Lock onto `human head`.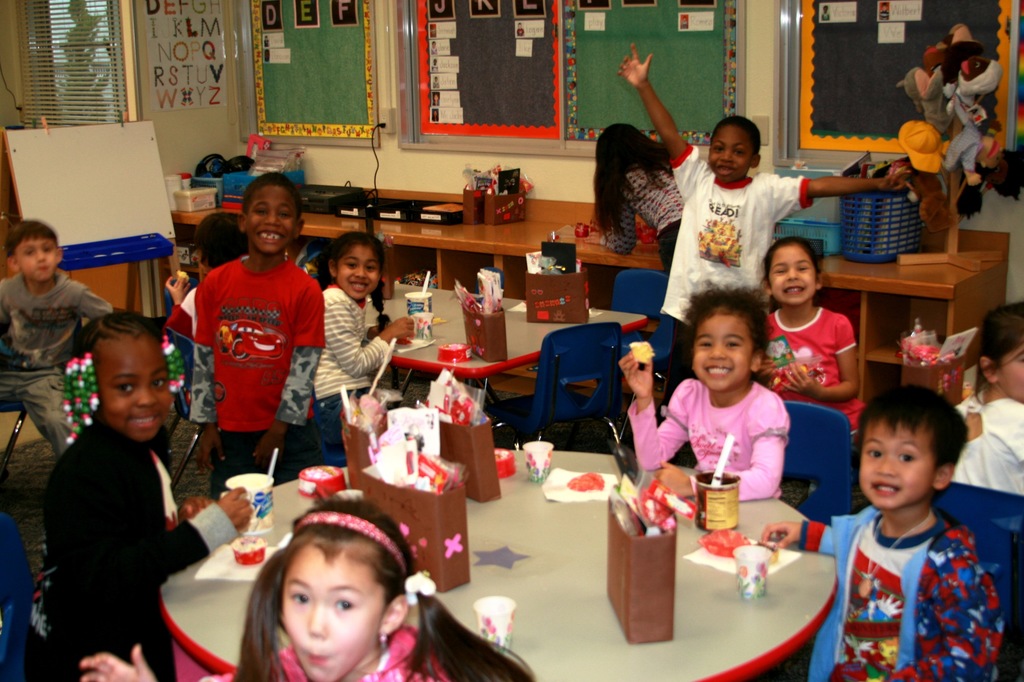
Locked: locate(845, 384, 965, 516).
